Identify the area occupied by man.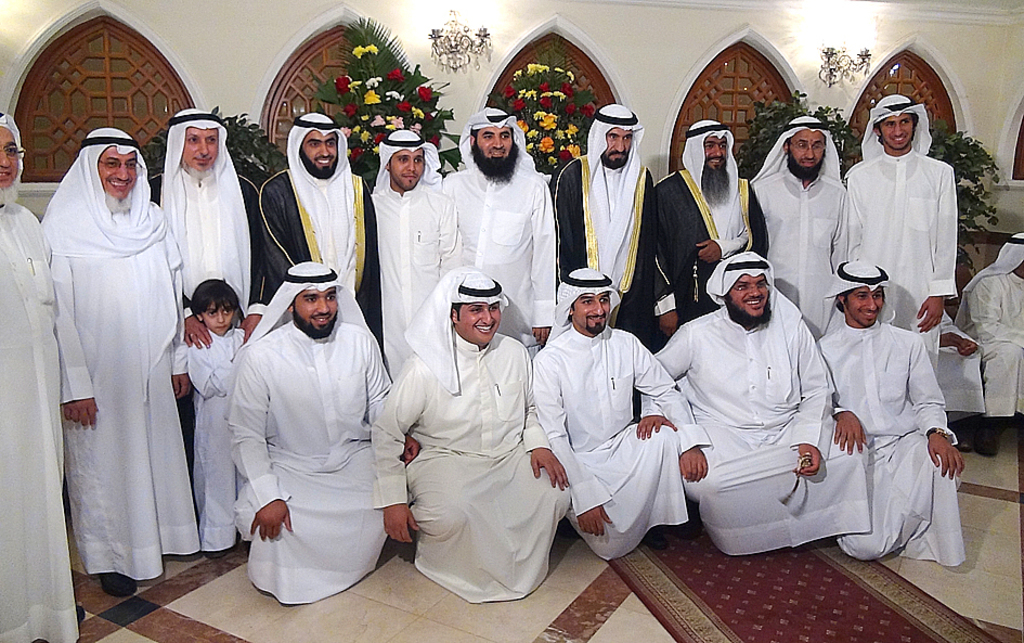
Area: [438,106,557,363].
